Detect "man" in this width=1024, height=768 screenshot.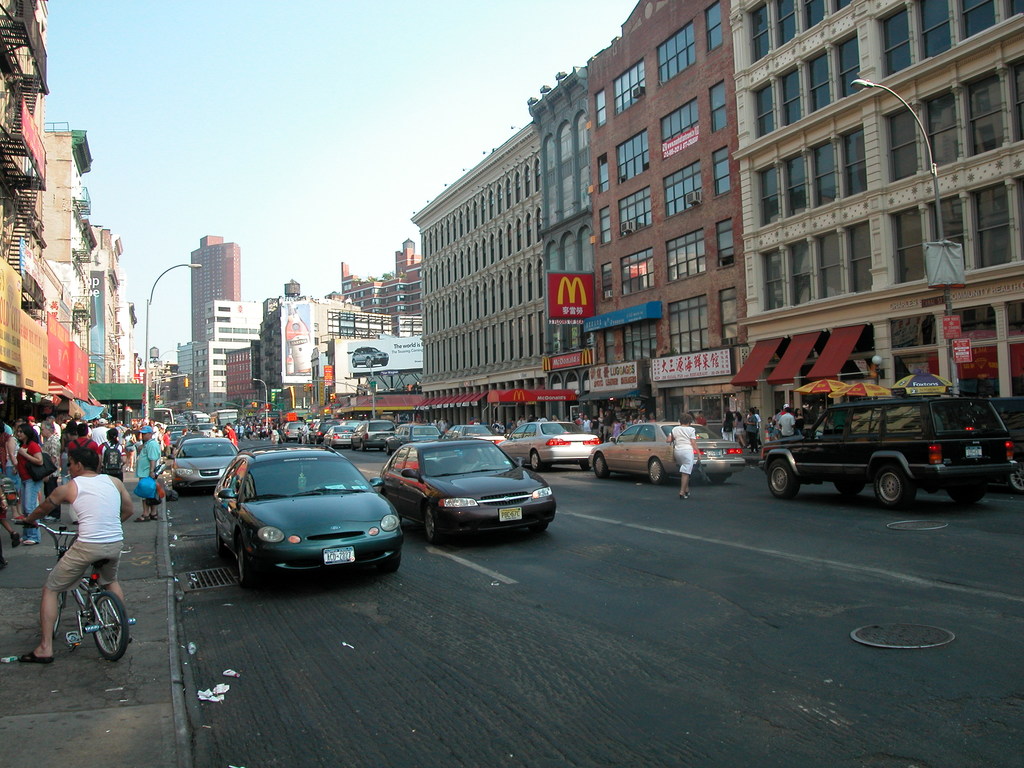
Detection: [left=603, top=412, right=612, bottom=442].
